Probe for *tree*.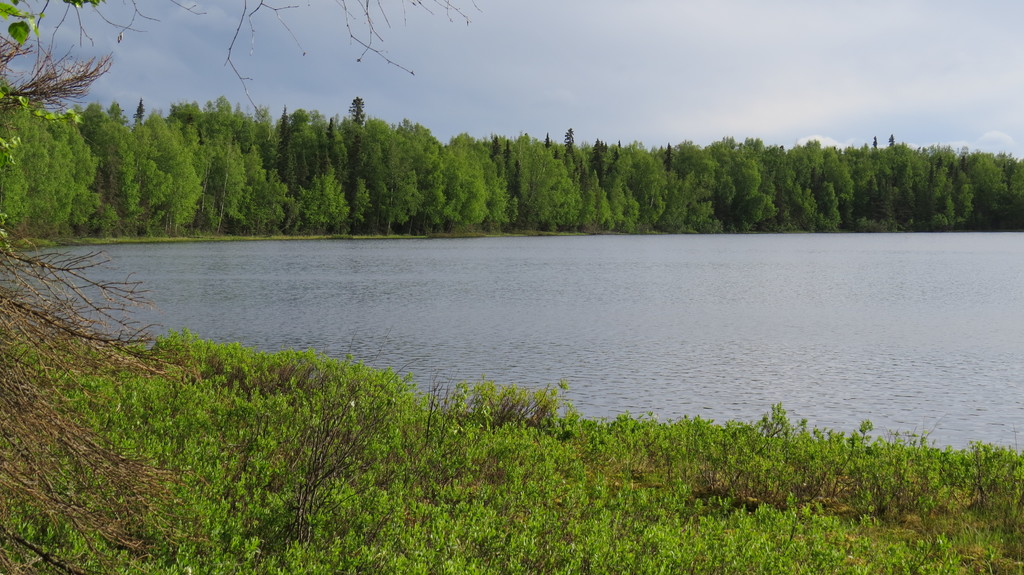
Probe result: pyautogui.locateOnScreen(54, 109, 95, 226).
